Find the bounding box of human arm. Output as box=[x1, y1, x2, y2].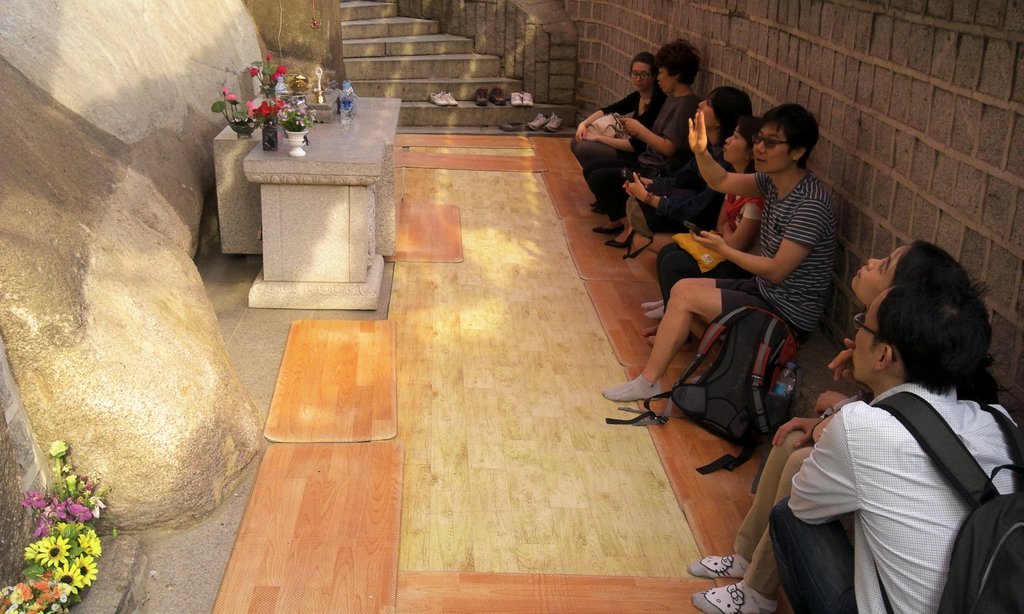
box=[684, 107, 766, 204].
